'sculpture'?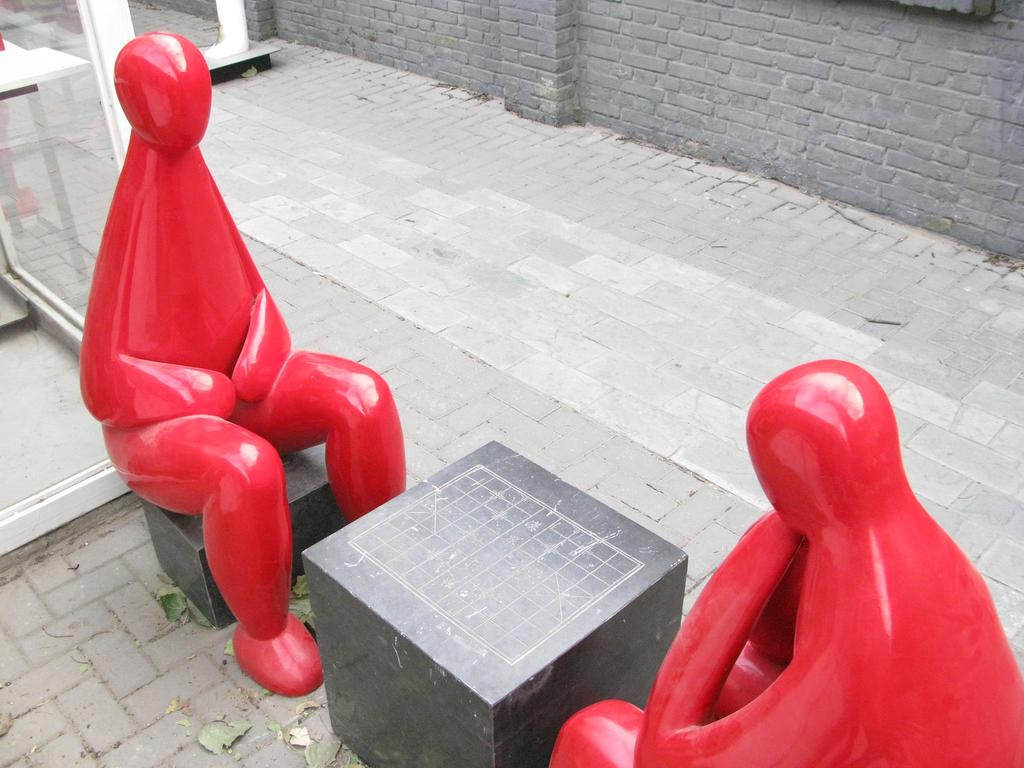
BBox(544, 360, 1023, 767)
